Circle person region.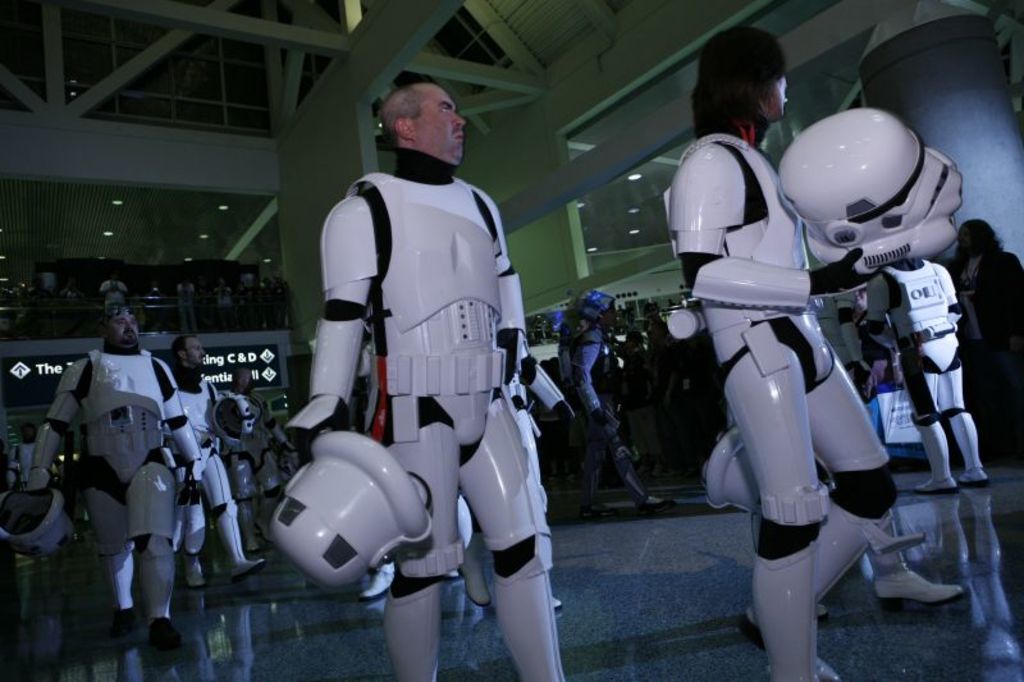
Region: <region>58, 284, 79, 342</region>.
